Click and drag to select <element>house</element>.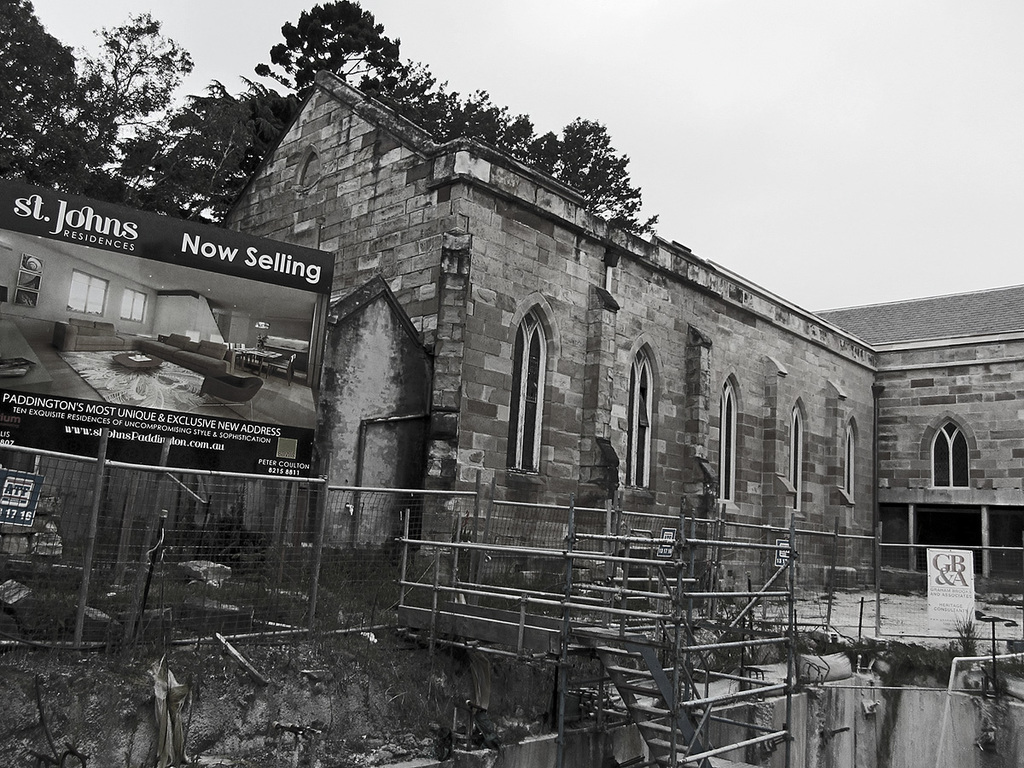
Selection: 0, 252, 320, 403.
